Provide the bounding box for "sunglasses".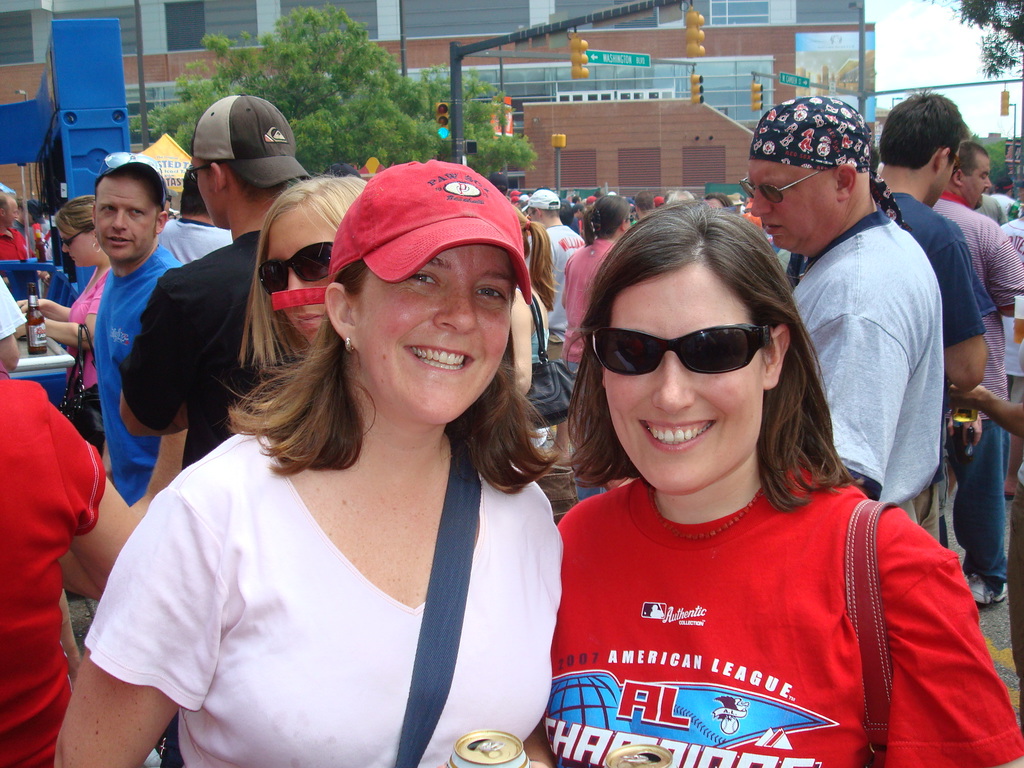
[597,319,769,373].
